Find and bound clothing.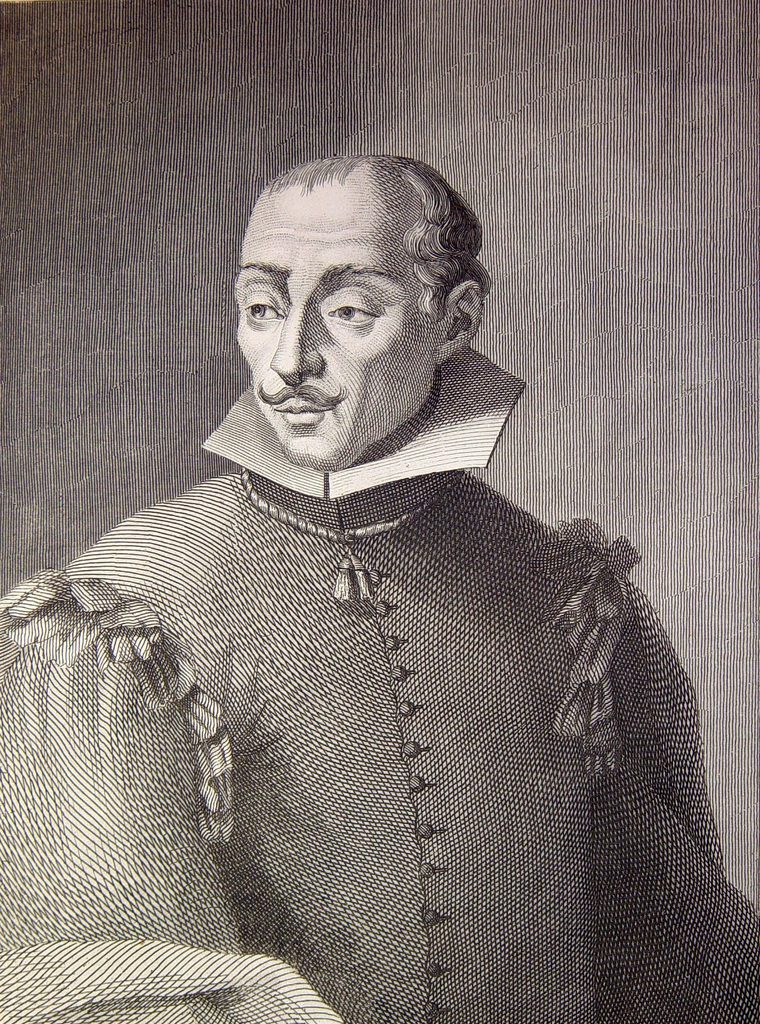
Bound: left=22, top=323, right=734, bottom=1014.
